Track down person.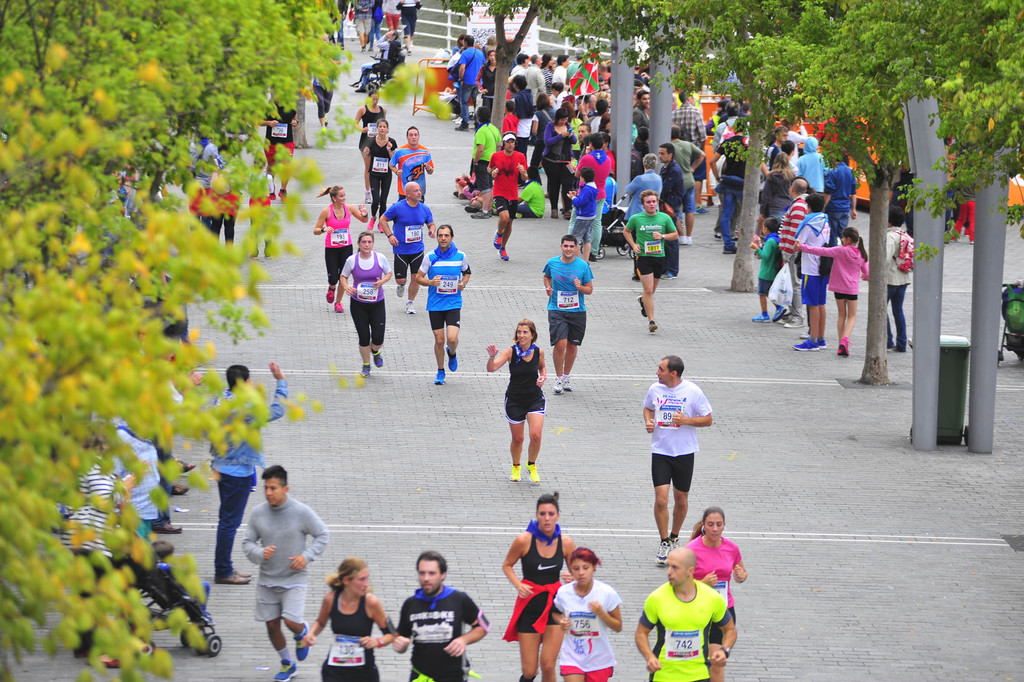
Tracked to {"x1": 554, "y1": 55, "x2": 570, "y2": 85}.
